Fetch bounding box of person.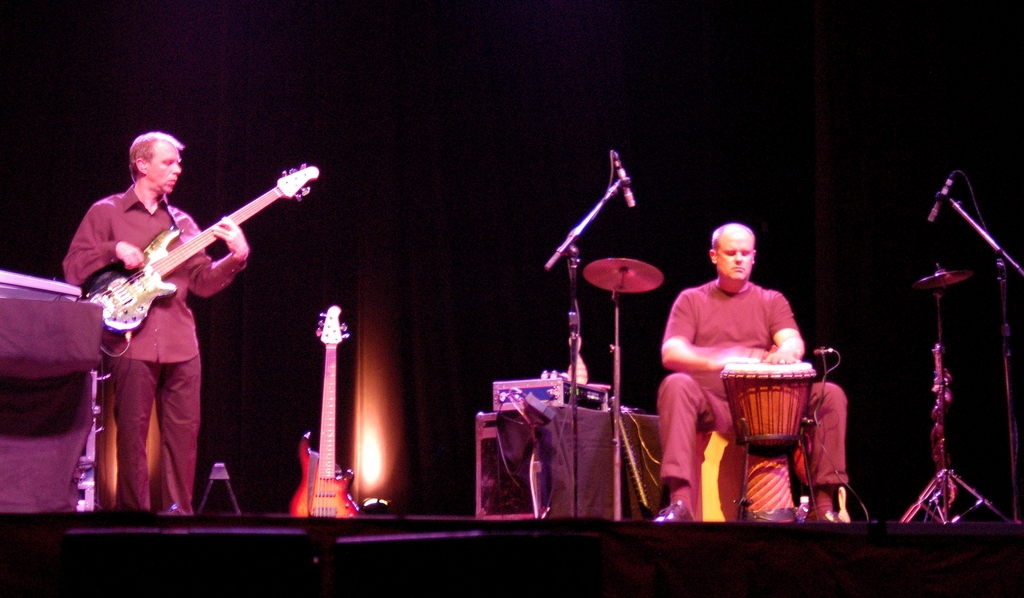
Bbox: (648,219,850,524).
